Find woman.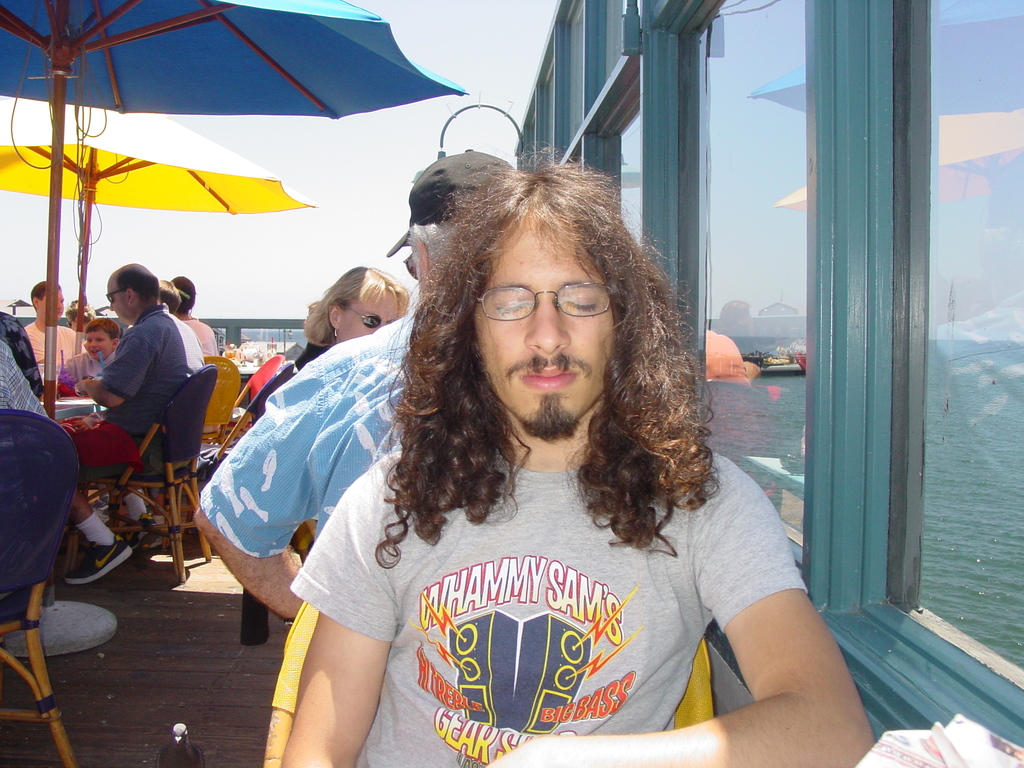
<region>246, 261, 418, 413</region>.
